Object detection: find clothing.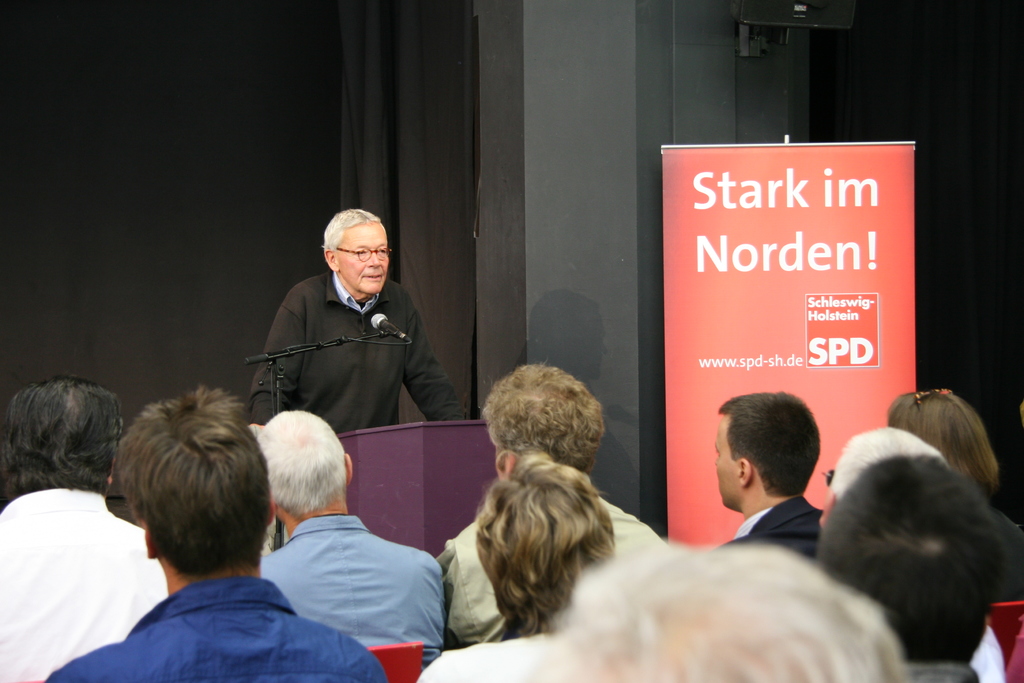
l=0, t=483, r=173, b=682.
